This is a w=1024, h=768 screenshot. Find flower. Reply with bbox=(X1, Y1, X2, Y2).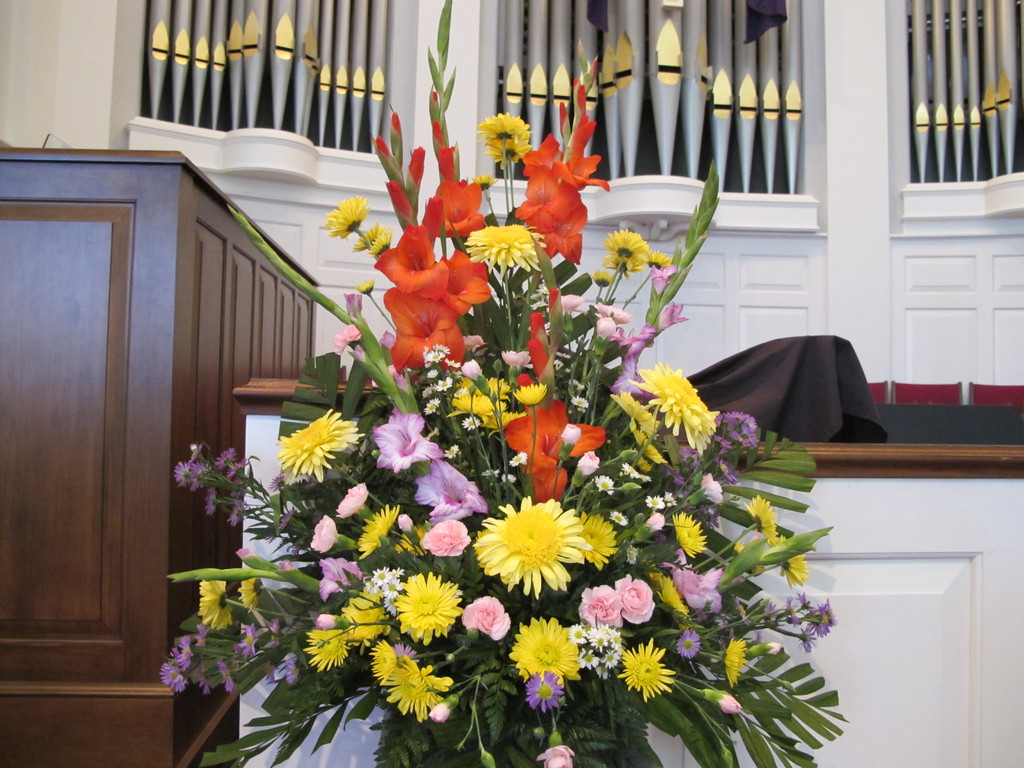
bbox=(334, 484, 370, 521).
